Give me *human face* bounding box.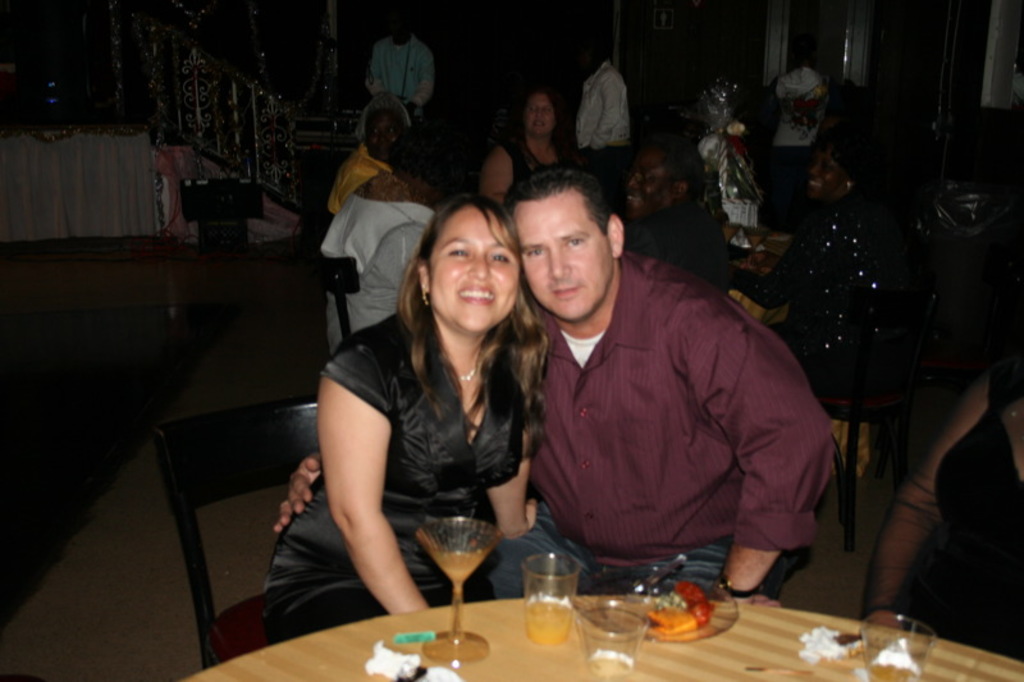
<bbox>806, 143, 850, 200</bbox>.
